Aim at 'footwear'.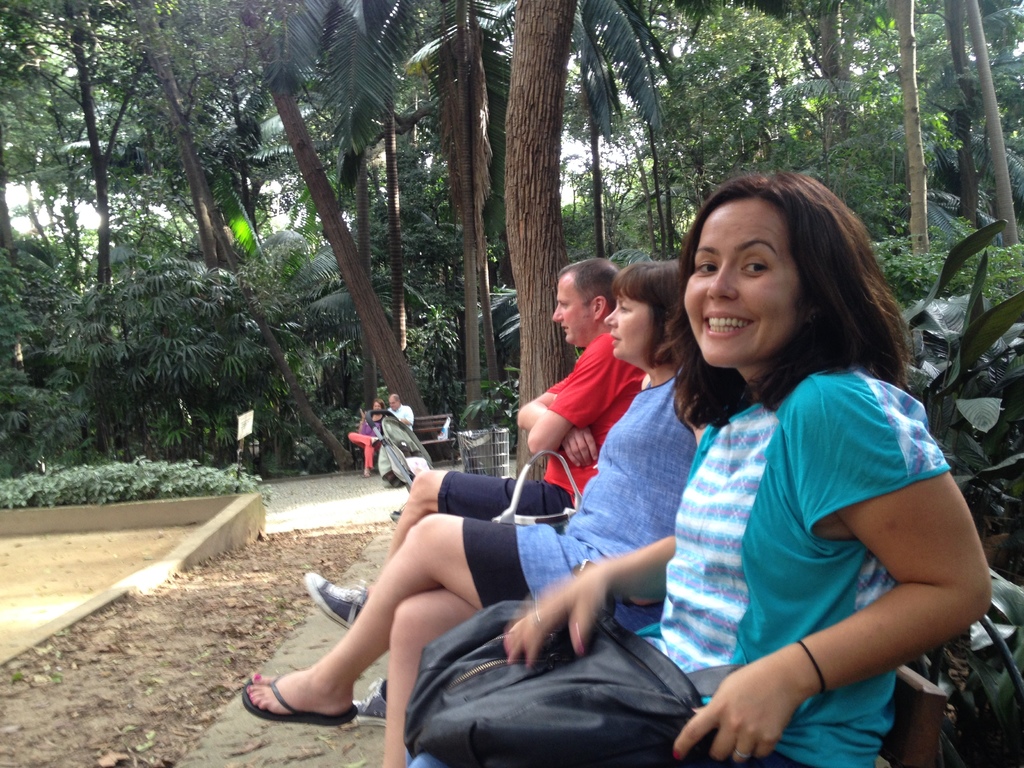
Aimed at box(236, 669, 360, 724).
